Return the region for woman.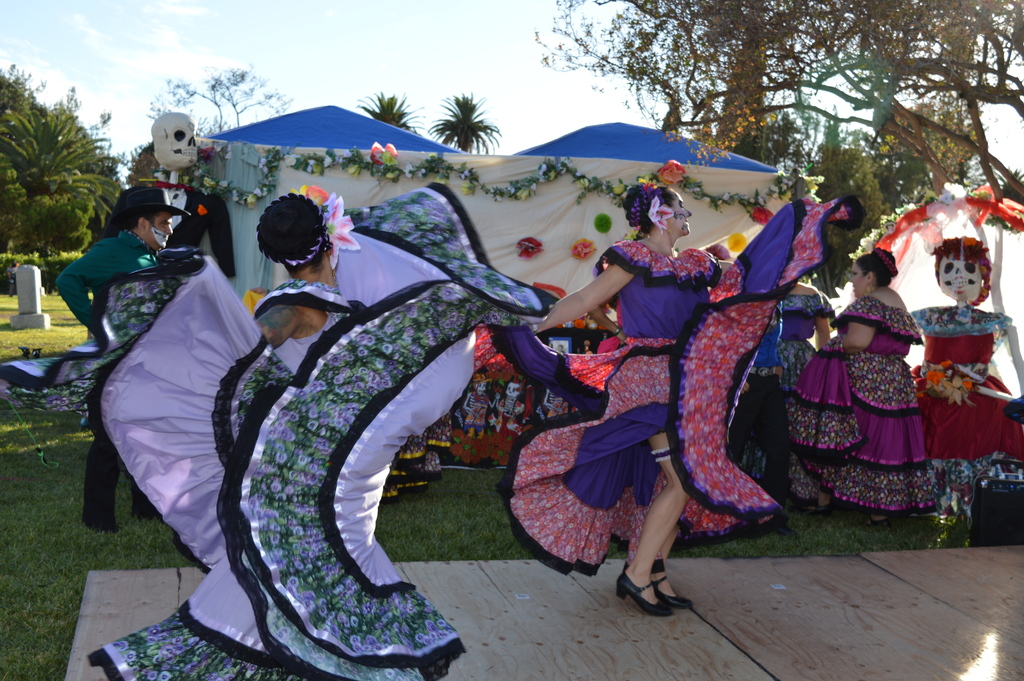
region(785, 284, 840, 387).
